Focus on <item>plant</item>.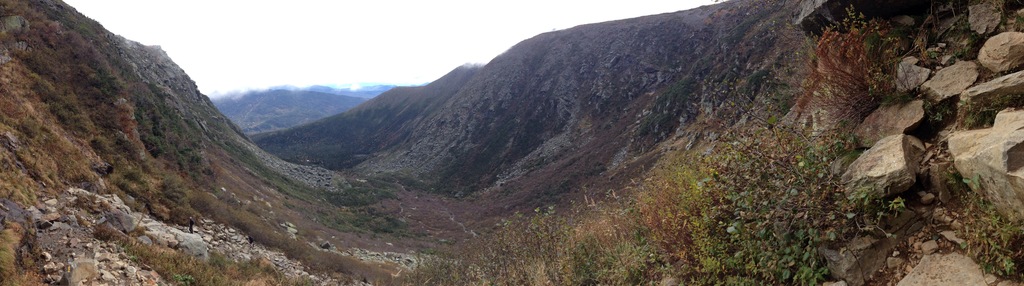
Focused at [930,169,1023,276].
